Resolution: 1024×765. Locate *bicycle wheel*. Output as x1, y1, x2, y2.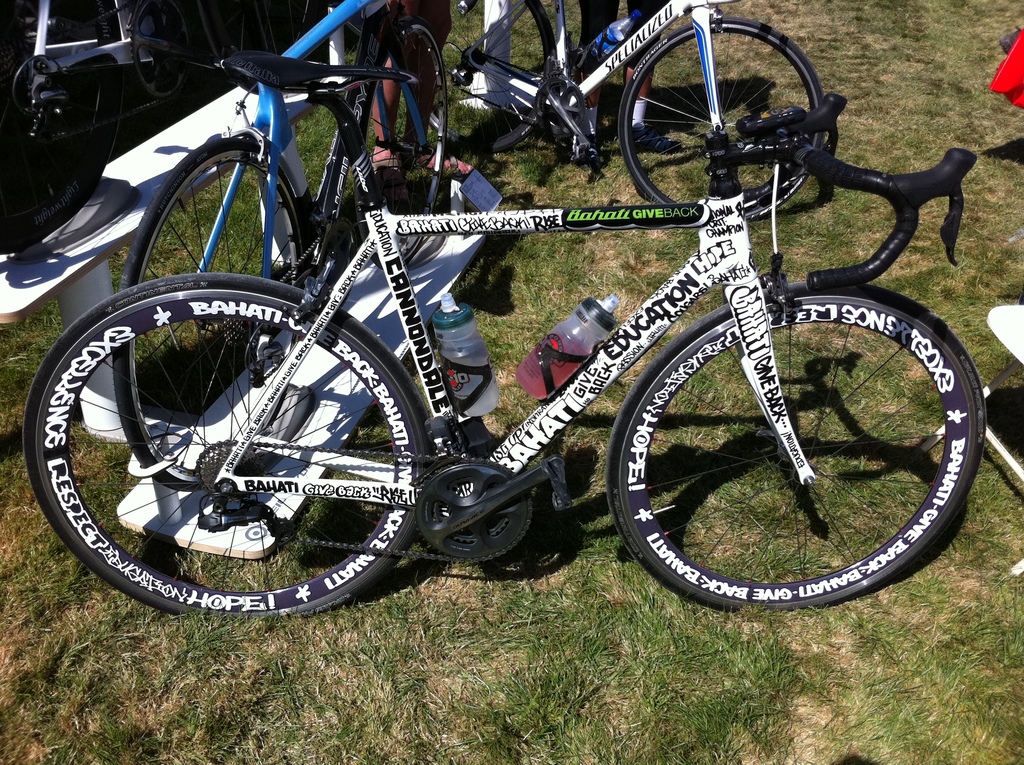
612, 282, 986, 620.
